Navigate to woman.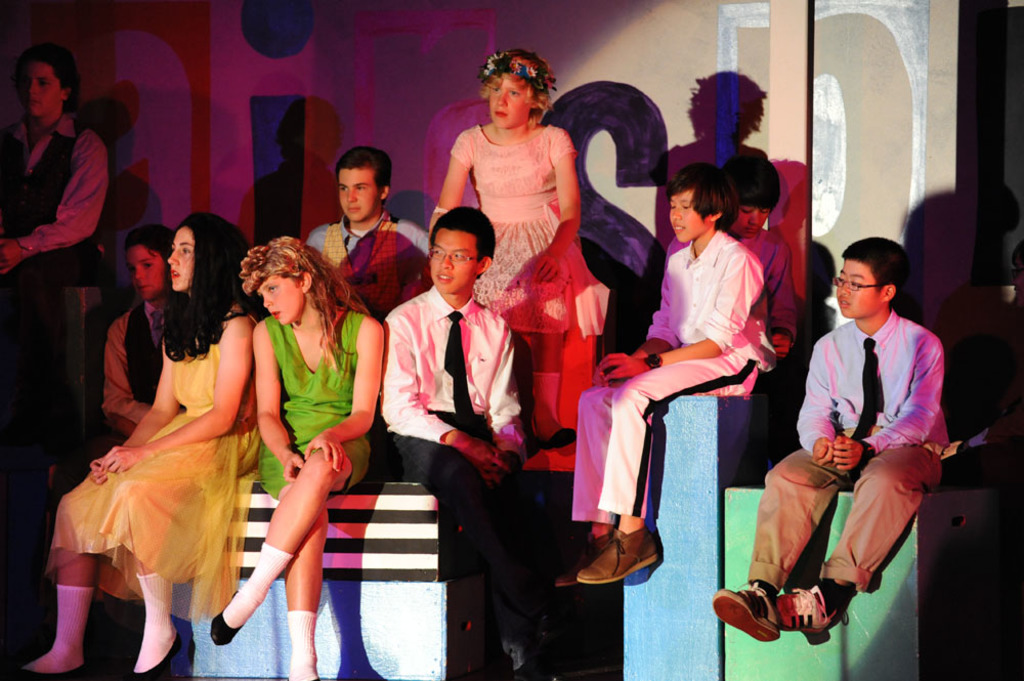
Navigation target: detection(217, 212, 370, 659).
